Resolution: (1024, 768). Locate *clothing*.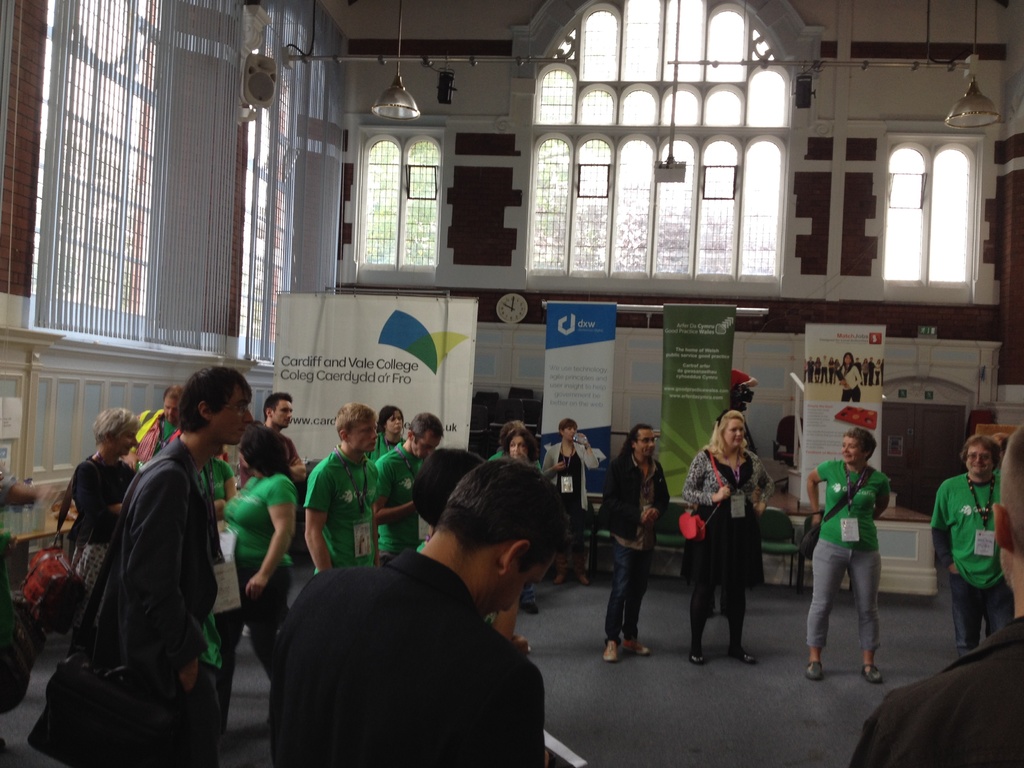
<region>219, 463, 297, 674</region>.
